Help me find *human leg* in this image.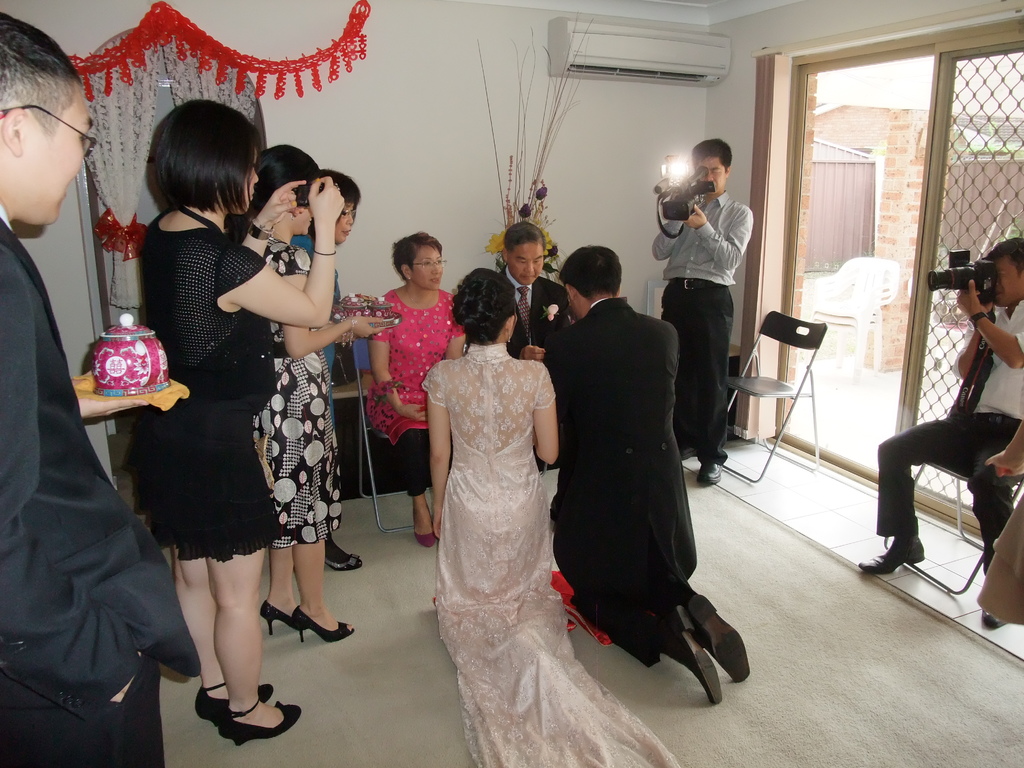
Found it: (x1=857, y1=420, x2=975, y2=574).
